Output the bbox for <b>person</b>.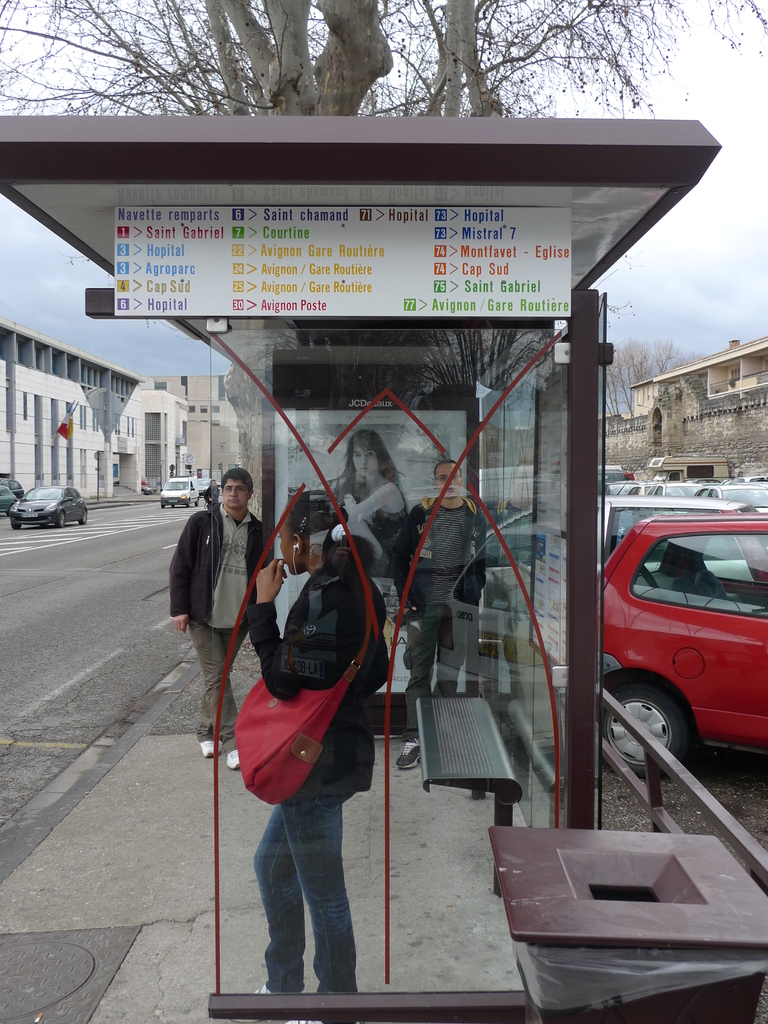
bbox=[168, 466, 262, 765].
